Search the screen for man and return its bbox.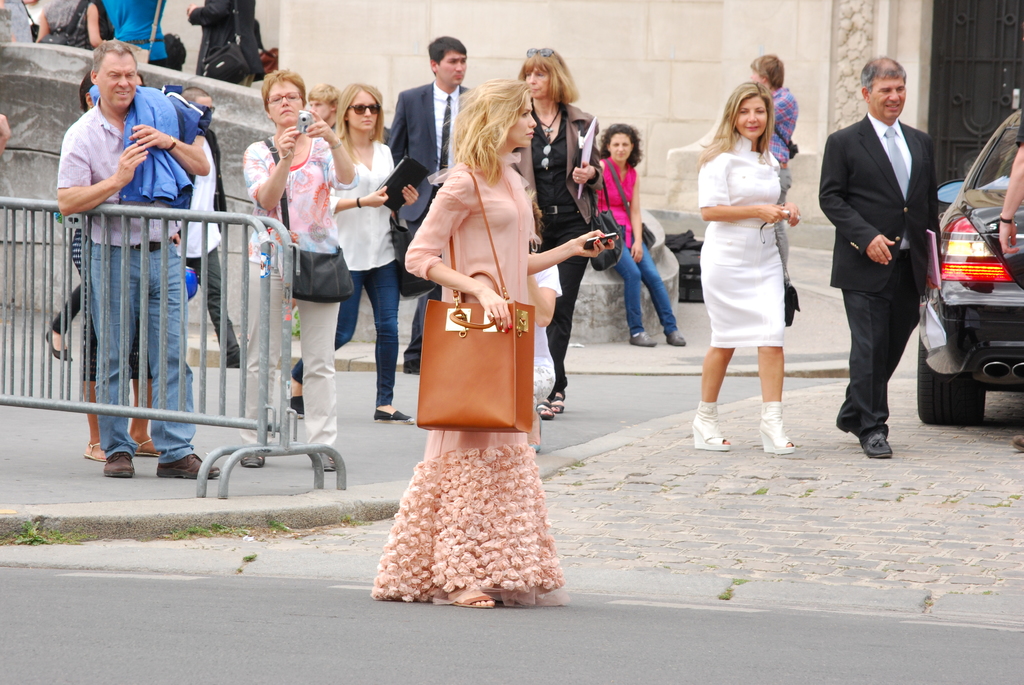
Found: l=826, t=41, r=950, b=456.
